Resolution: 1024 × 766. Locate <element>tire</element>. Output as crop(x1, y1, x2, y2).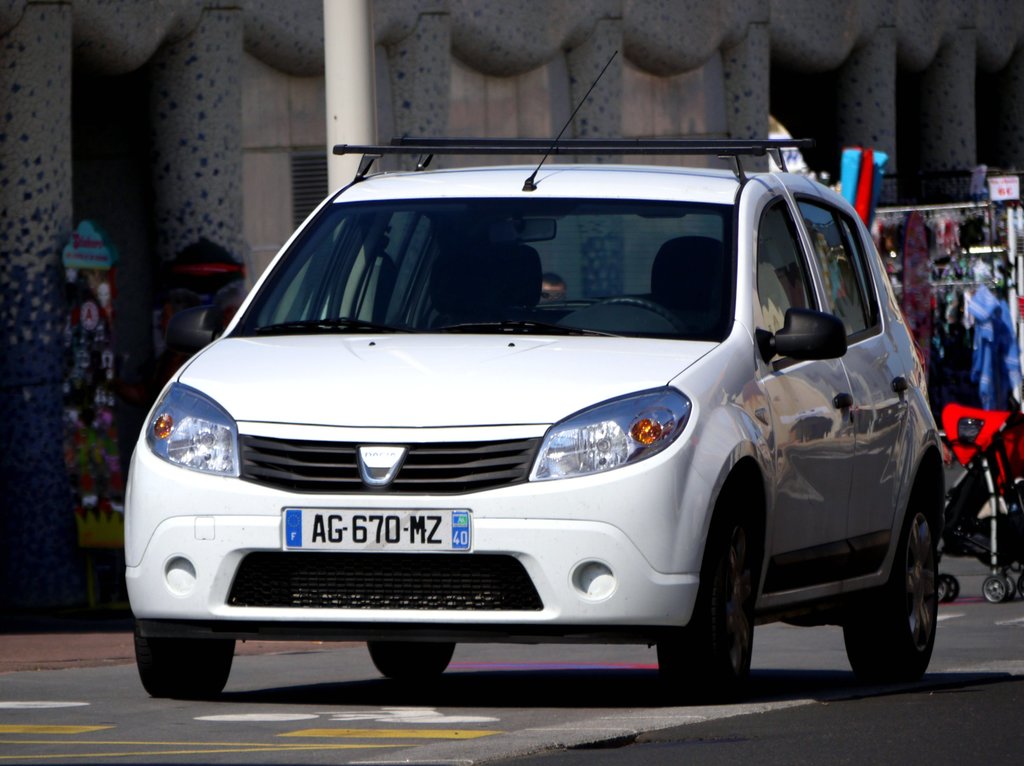
crop(986, 576, 1008, 603).
